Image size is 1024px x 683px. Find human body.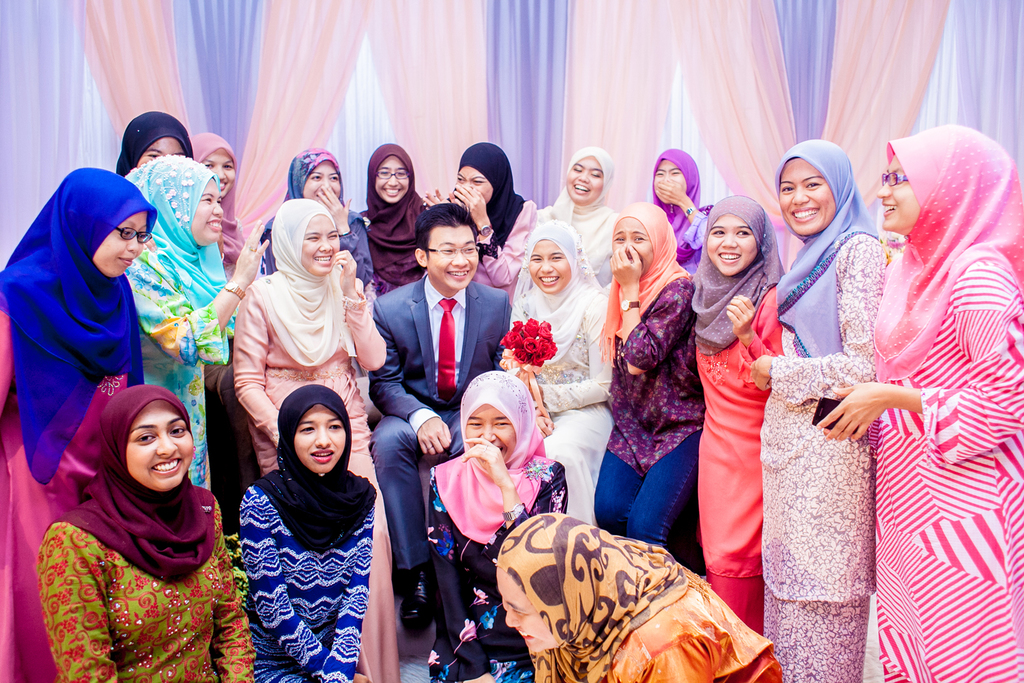
rect(230, 193, 400, 682).
